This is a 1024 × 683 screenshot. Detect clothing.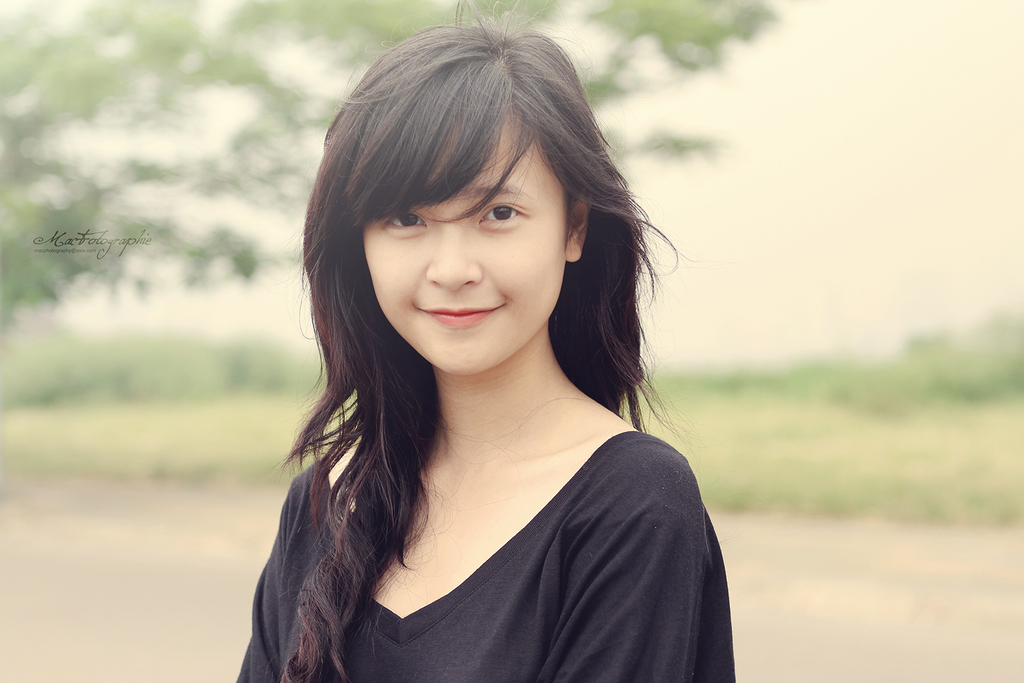
region(232, 428, 737, 682).
